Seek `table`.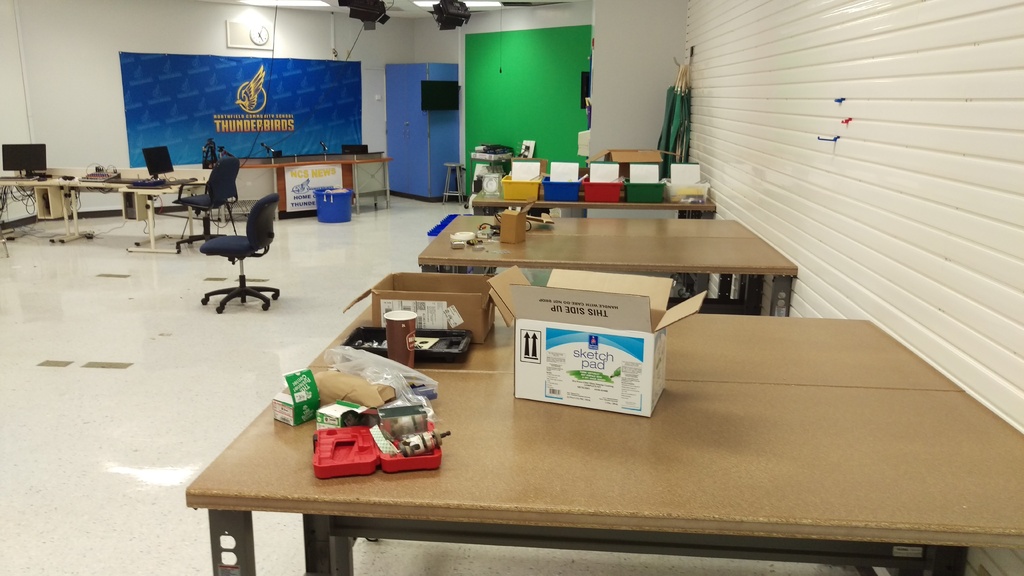
181 305 1023 575.
